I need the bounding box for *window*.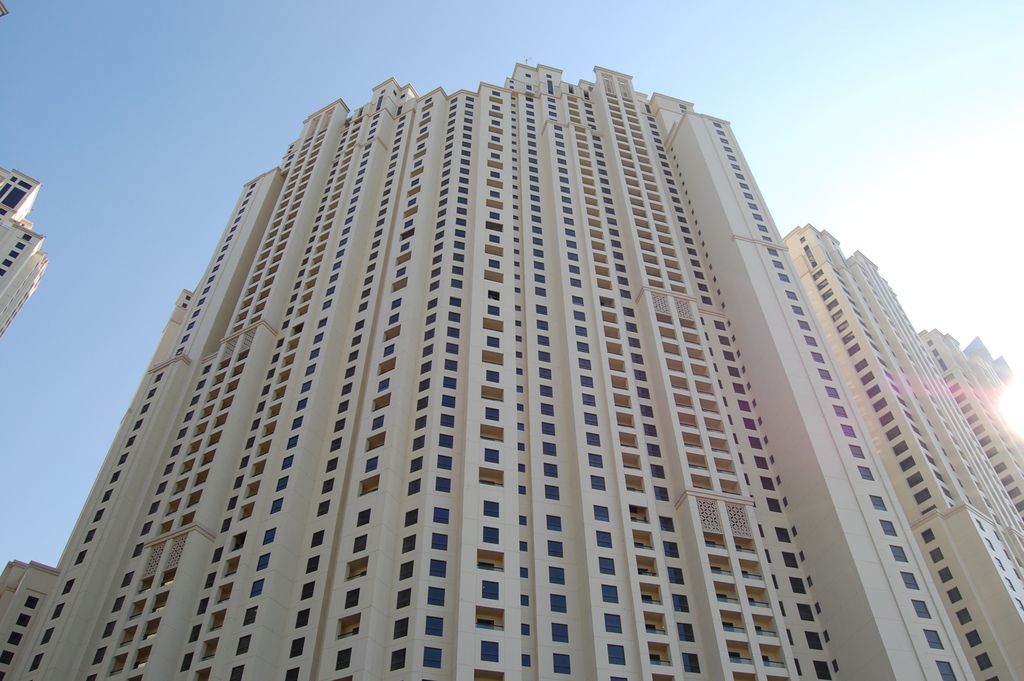
Here it is: pyautogui.locateOnScreen(101, 619, 115, 638).
